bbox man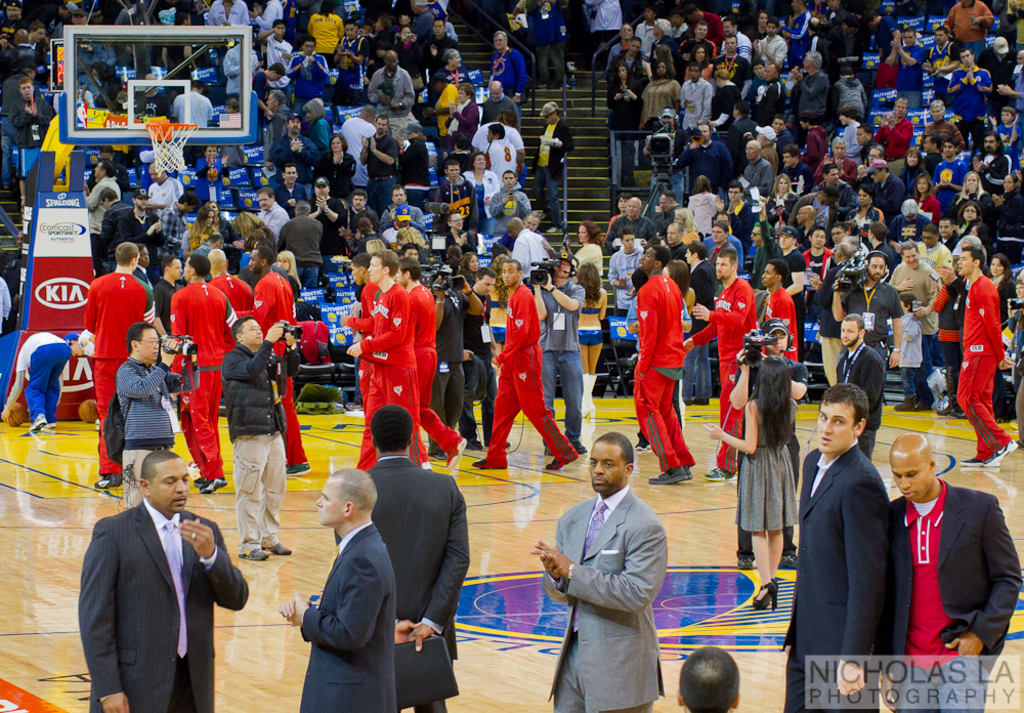
crop(375, 181, 425, 228)
